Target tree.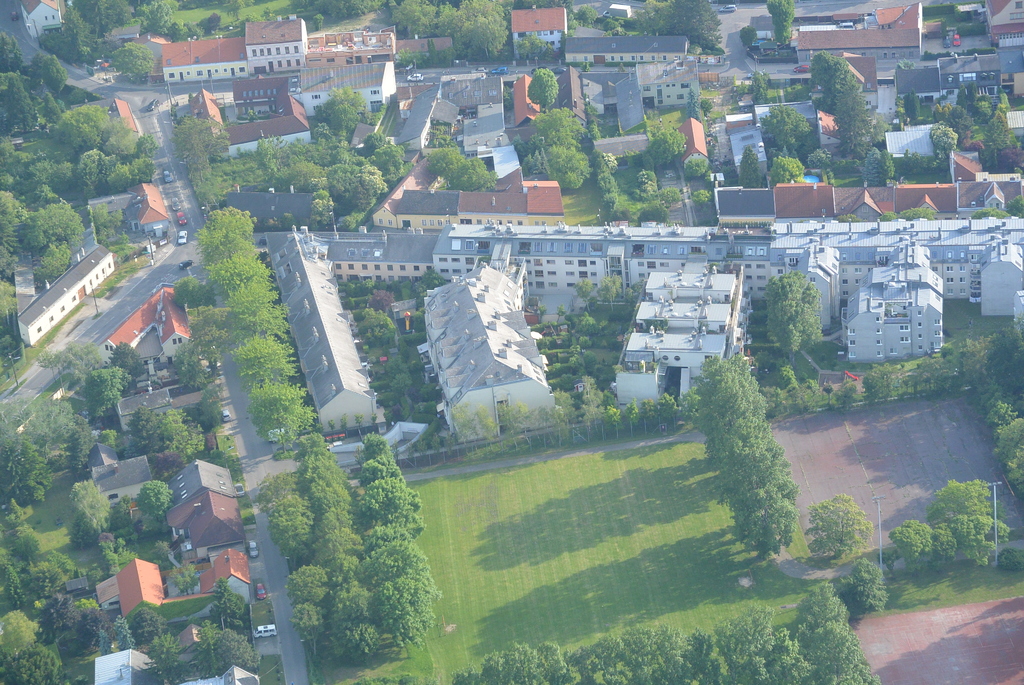
Target region: bbox(739, 146, 761, 191).
